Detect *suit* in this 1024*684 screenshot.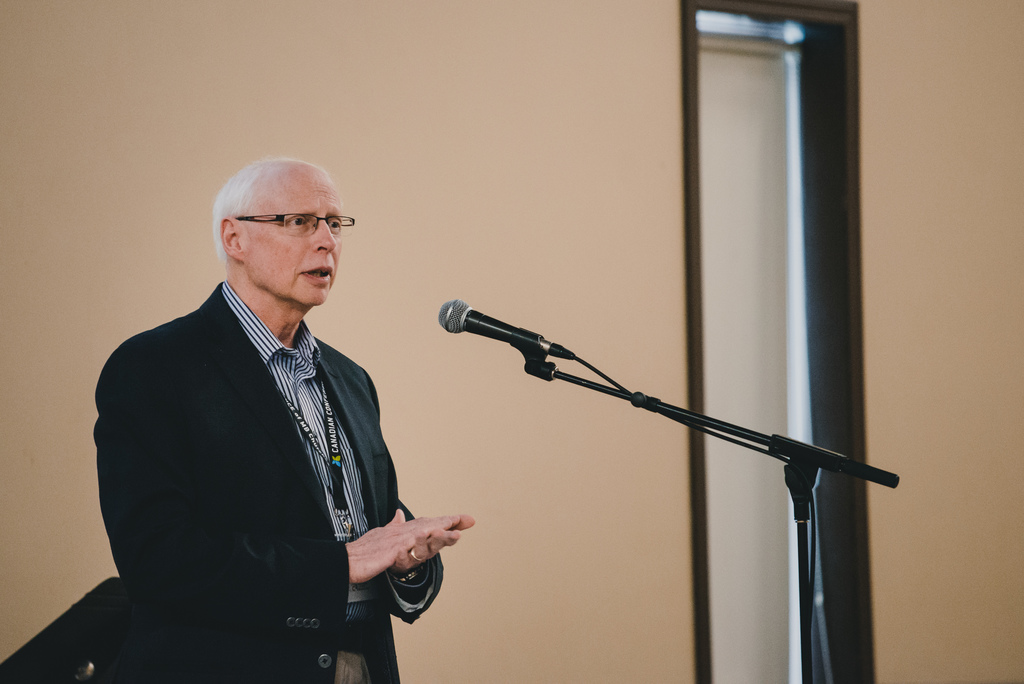
Detection: {"left": 92, "top": 187, "right": 438, "bottom": 683}.
